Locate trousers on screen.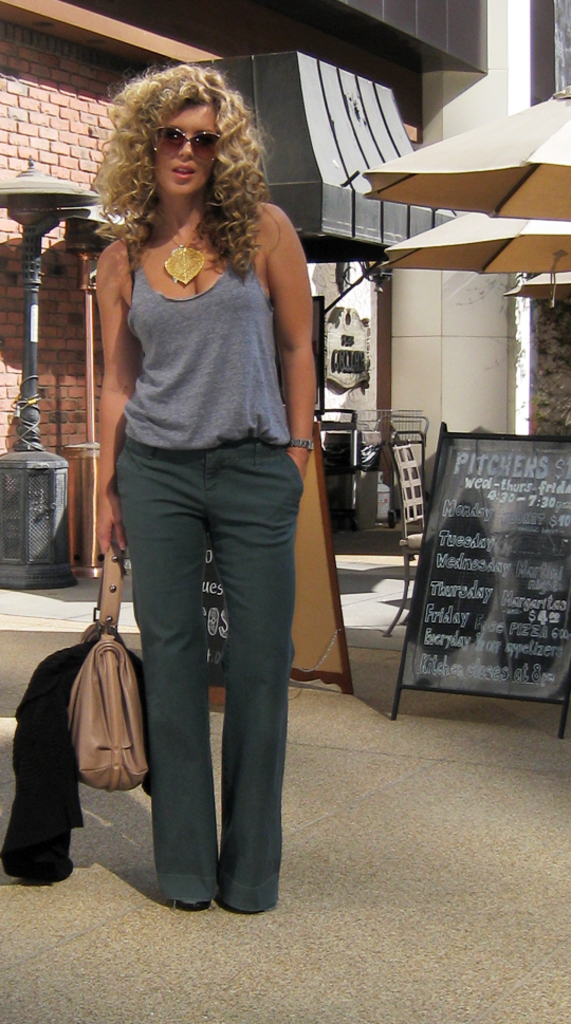
On screen at (117,416,297,919).
